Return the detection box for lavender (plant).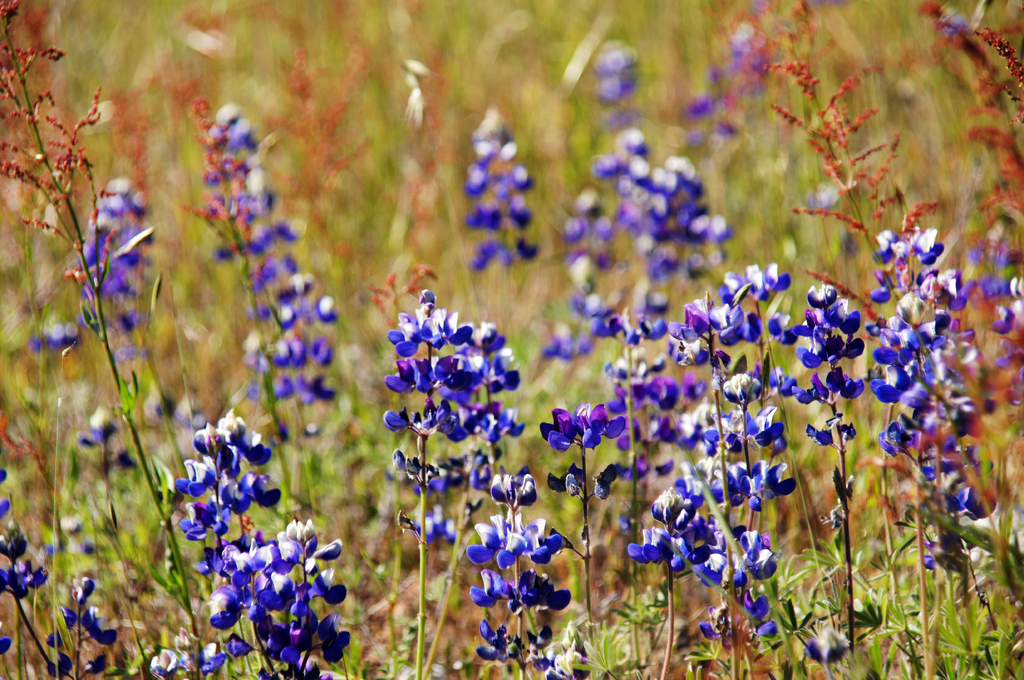
crop(630, 351, 721, 626).
